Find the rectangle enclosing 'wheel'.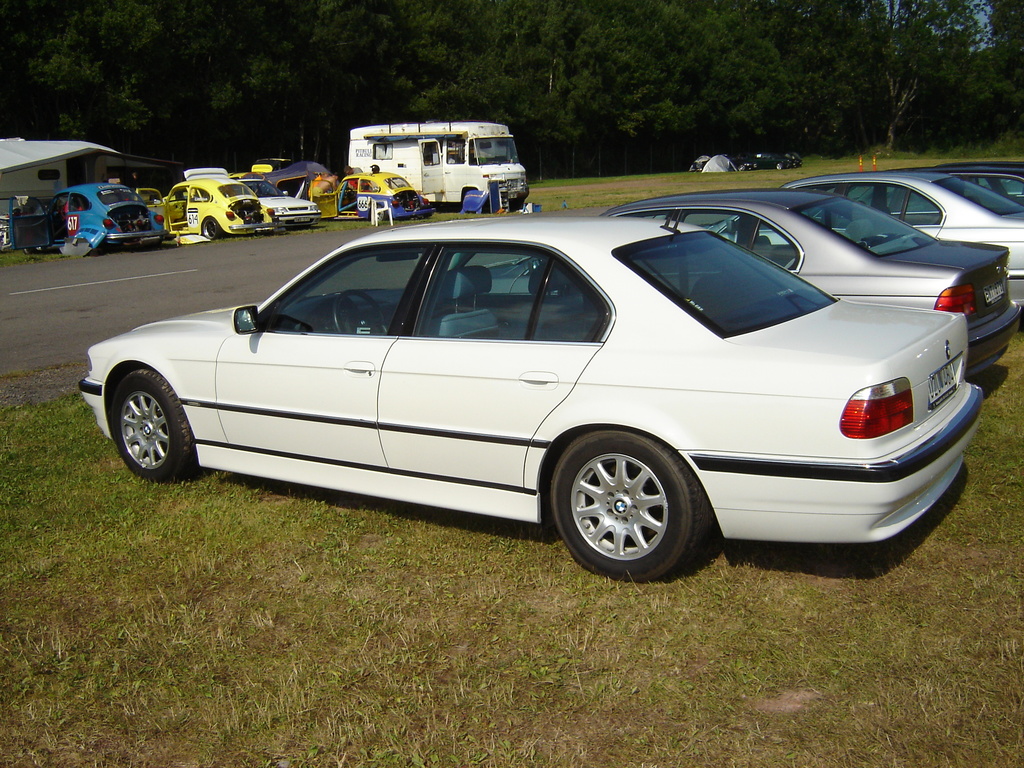
[x1=24, y1=247, x2=35, y2=255].
